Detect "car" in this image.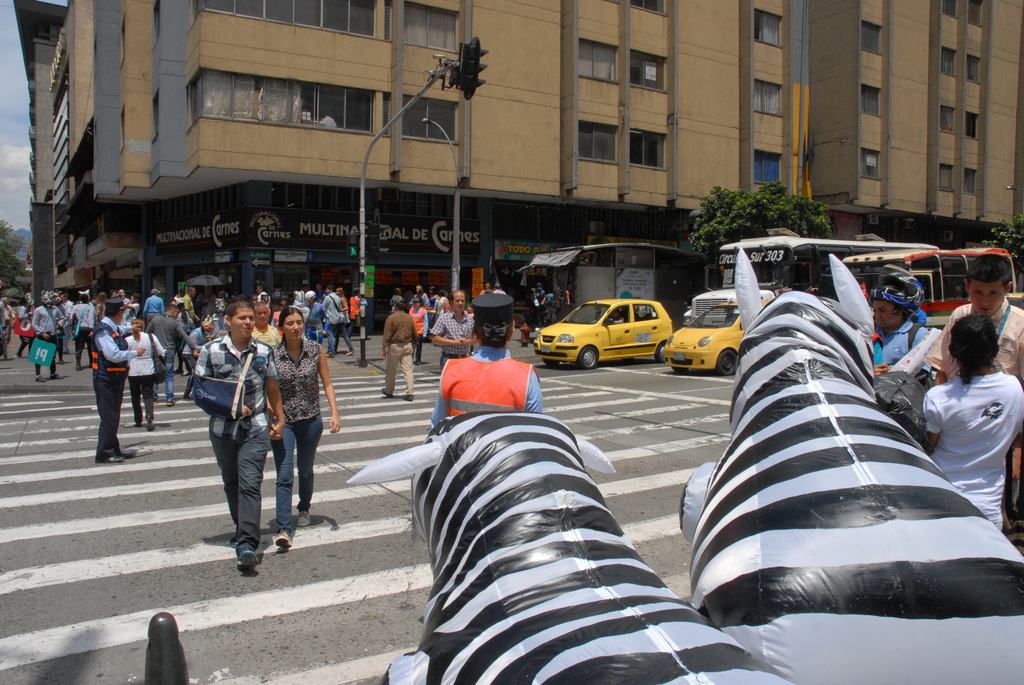
Detection: 531, 297, 670, 371.
